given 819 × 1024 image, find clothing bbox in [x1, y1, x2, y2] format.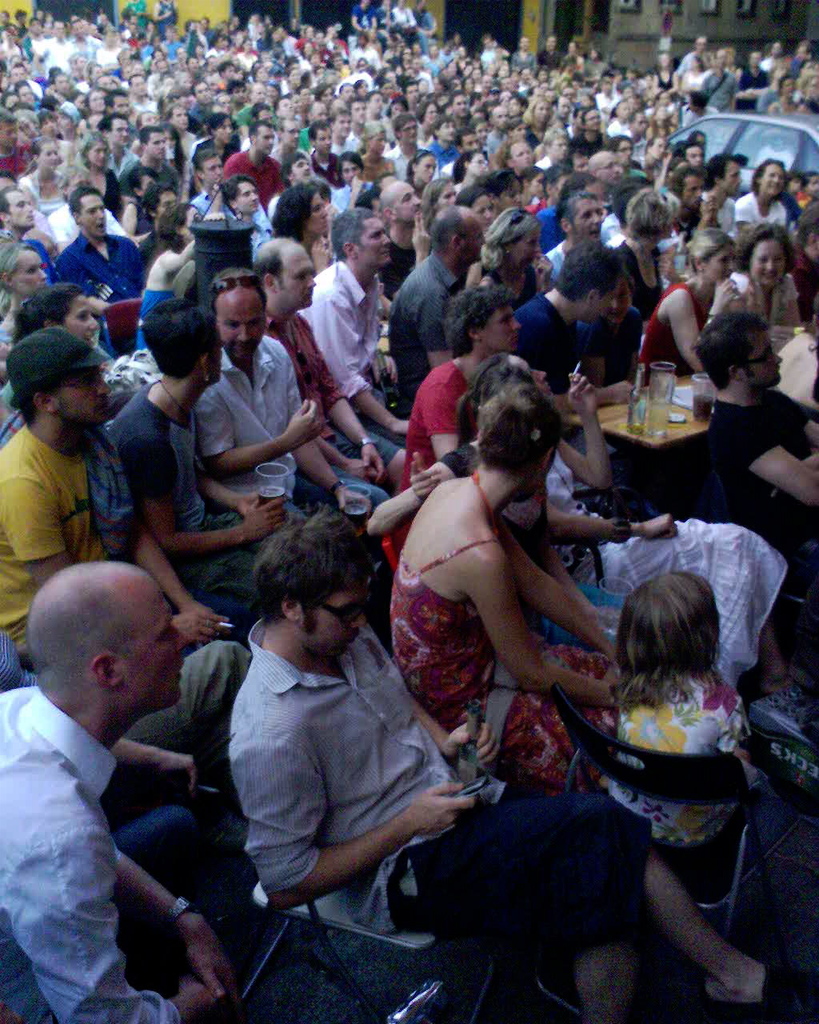
[400, 350, 509, 502].
